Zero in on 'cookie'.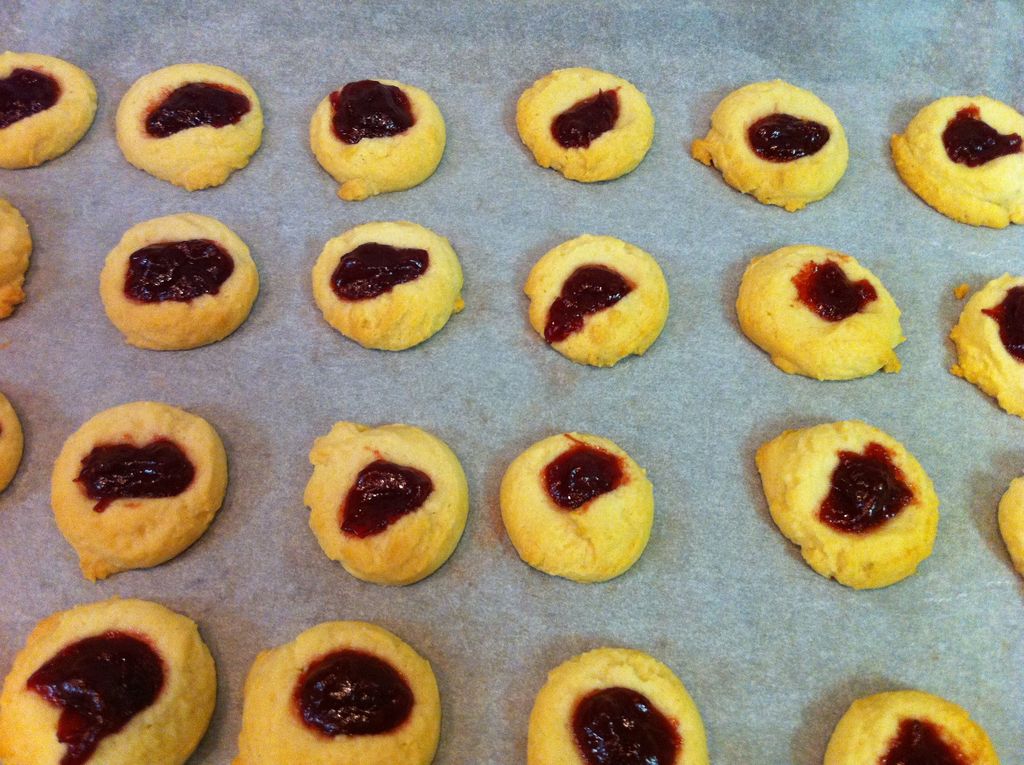
Zeroed in: BBox(312, 217, 465, 353).
